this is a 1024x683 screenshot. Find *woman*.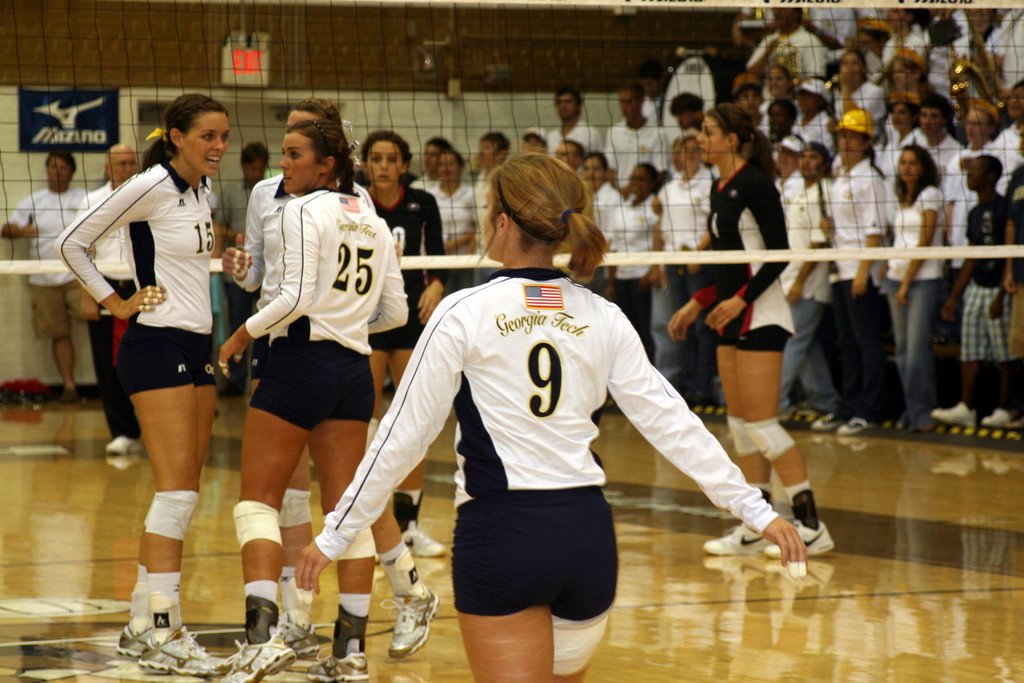
Bounding box: 580, 152, 624, 296.
